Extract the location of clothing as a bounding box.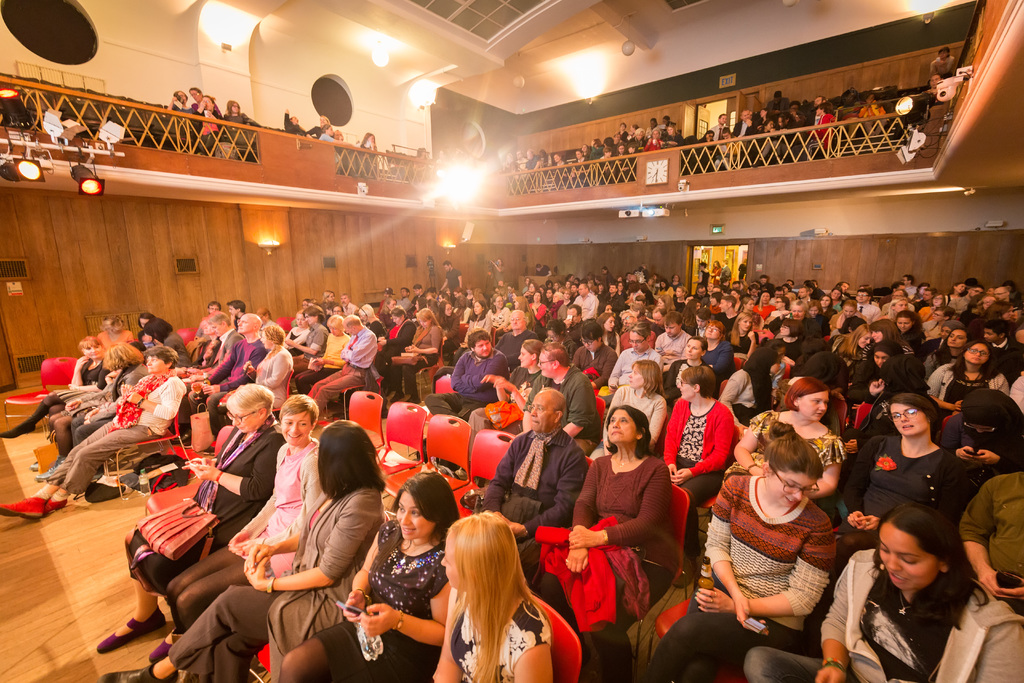
<region>517, 161, 525, 165</region>.
